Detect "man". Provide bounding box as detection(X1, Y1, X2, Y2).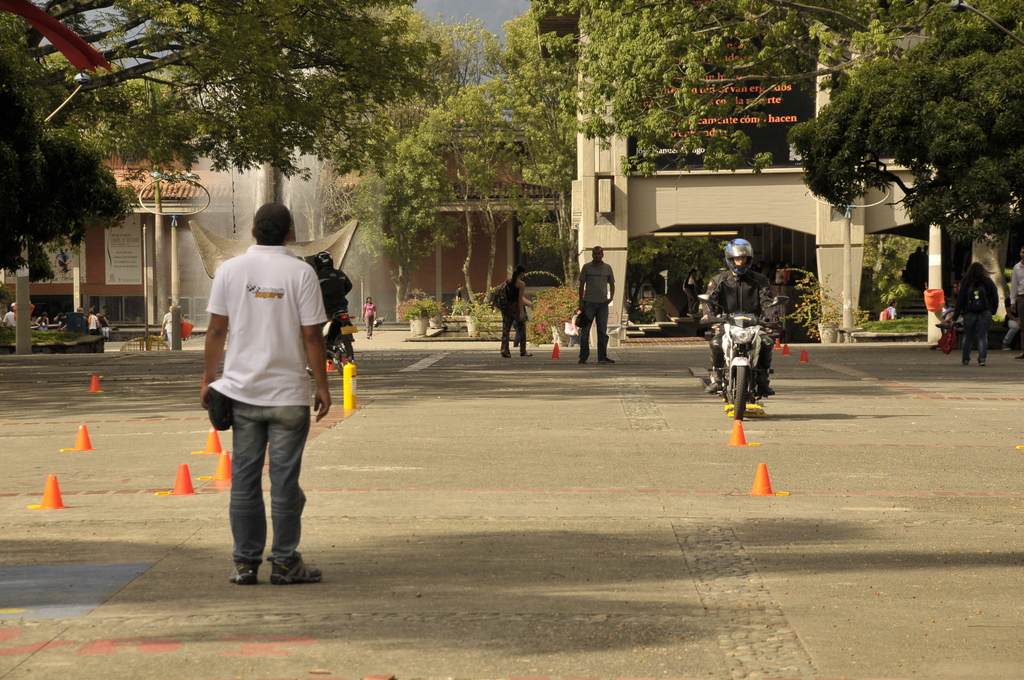
detection(579, 250, 614, 363).
